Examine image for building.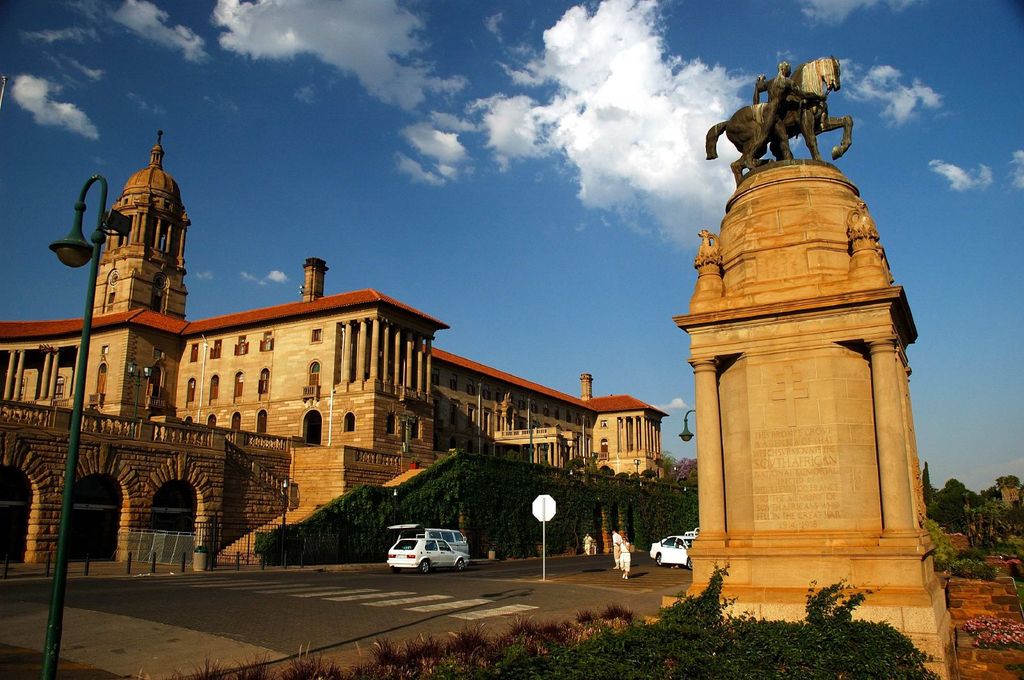
Examination result: [0,127,670,573].
